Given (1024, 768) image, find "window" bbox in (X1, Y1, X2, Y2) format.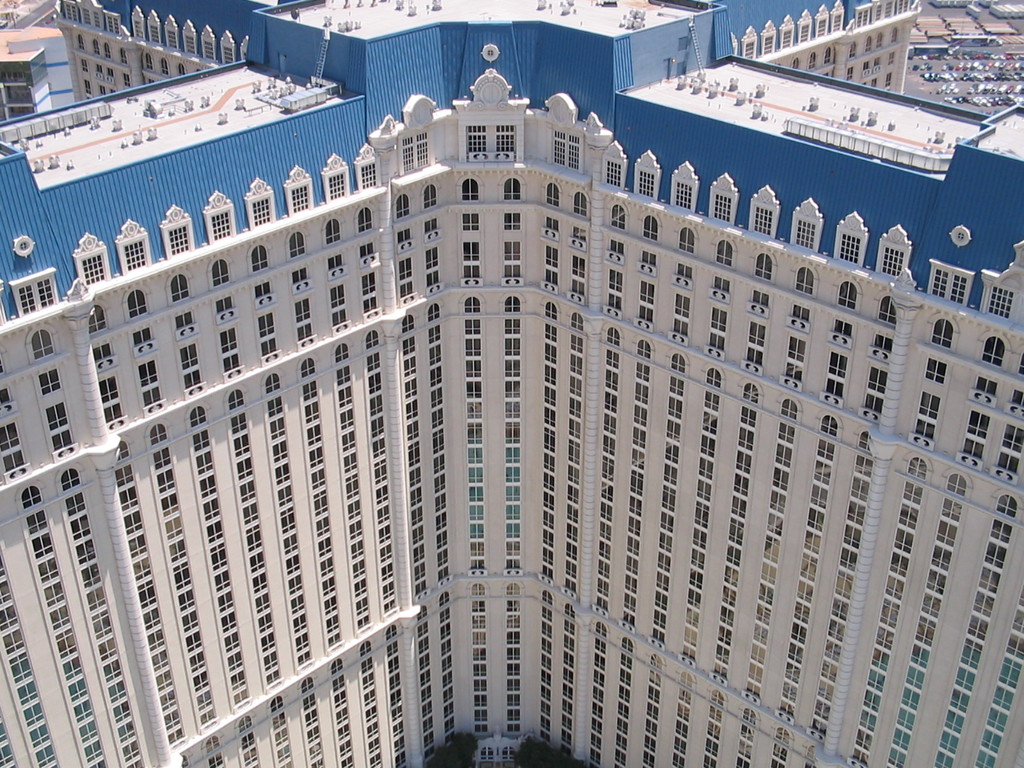
(701, 452, 714, 480).
